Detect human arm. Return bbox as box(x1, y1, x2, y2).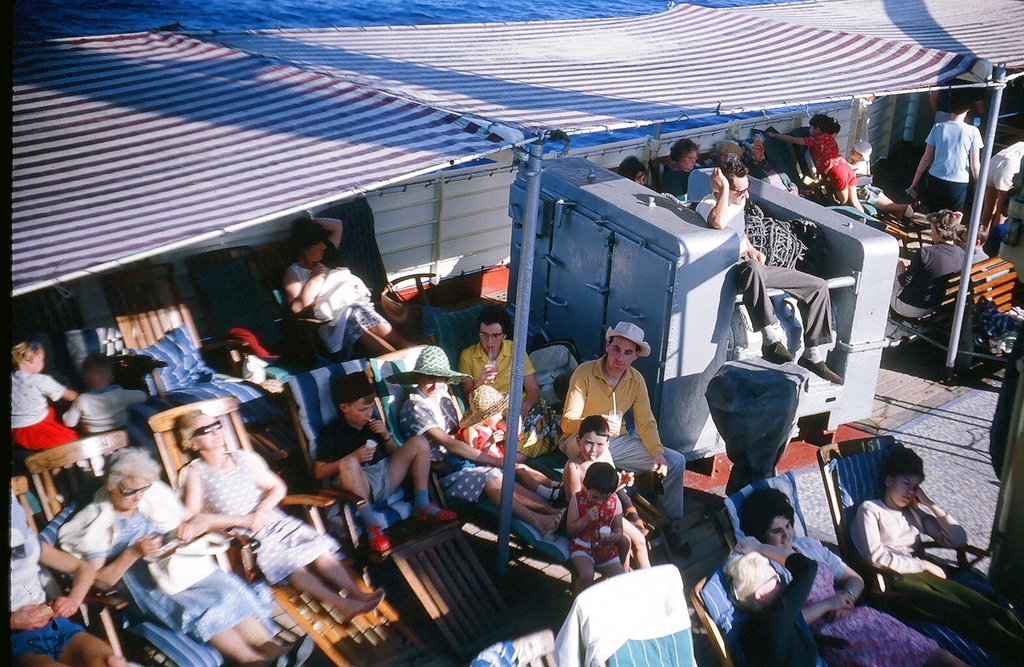
box(736, 535, 820, 627).
